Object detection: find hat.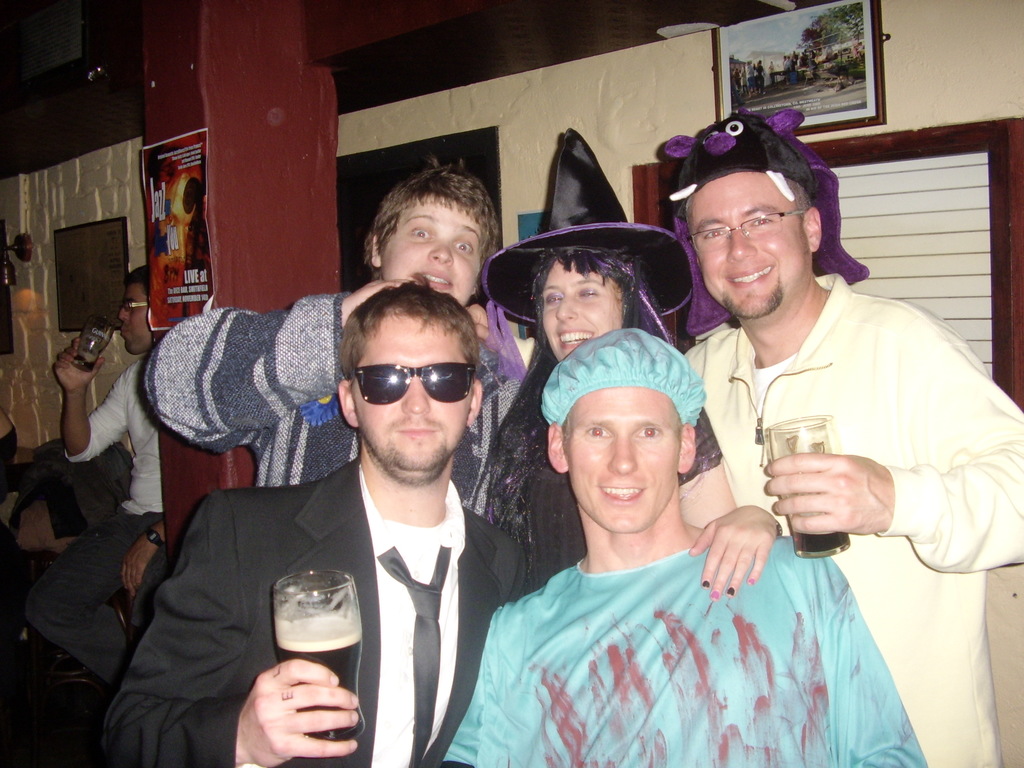
left=483, top=128, right=690, bottom=328.
